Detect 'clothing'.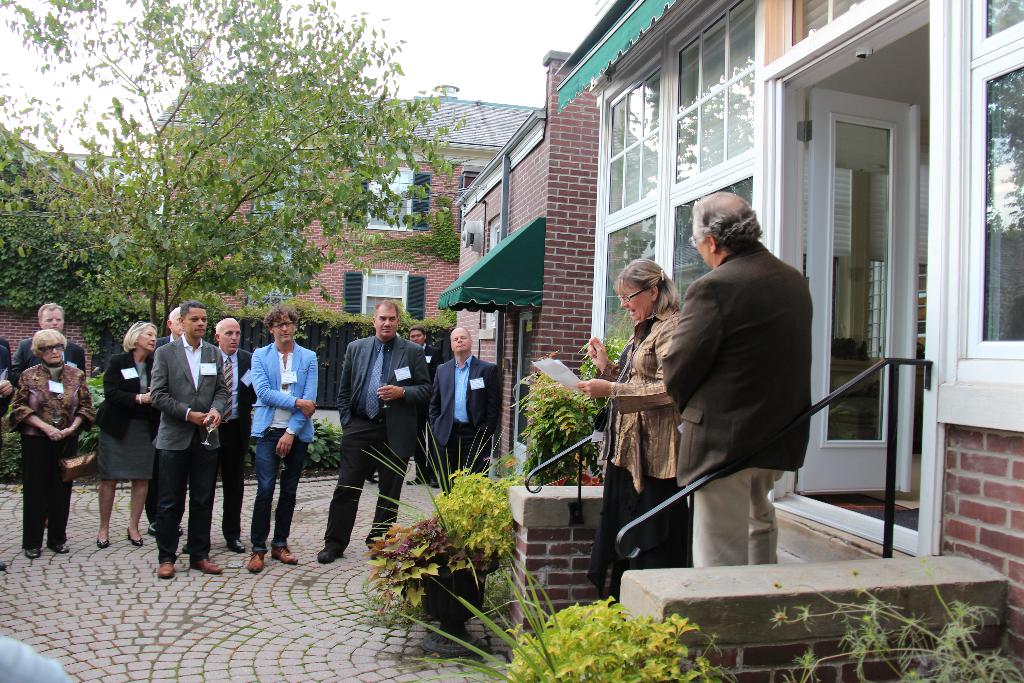
Detected at crop(660, 228, 814, 573).
